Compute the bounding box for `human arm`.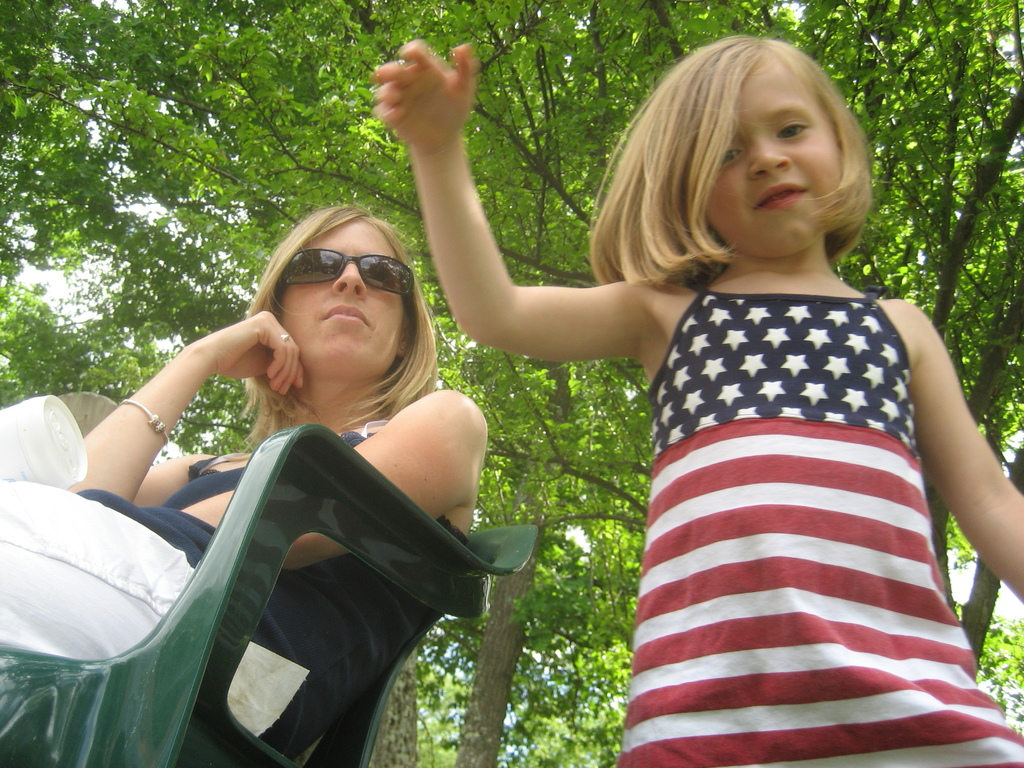
[left=910, top=308, right=1023, bottom=600].
